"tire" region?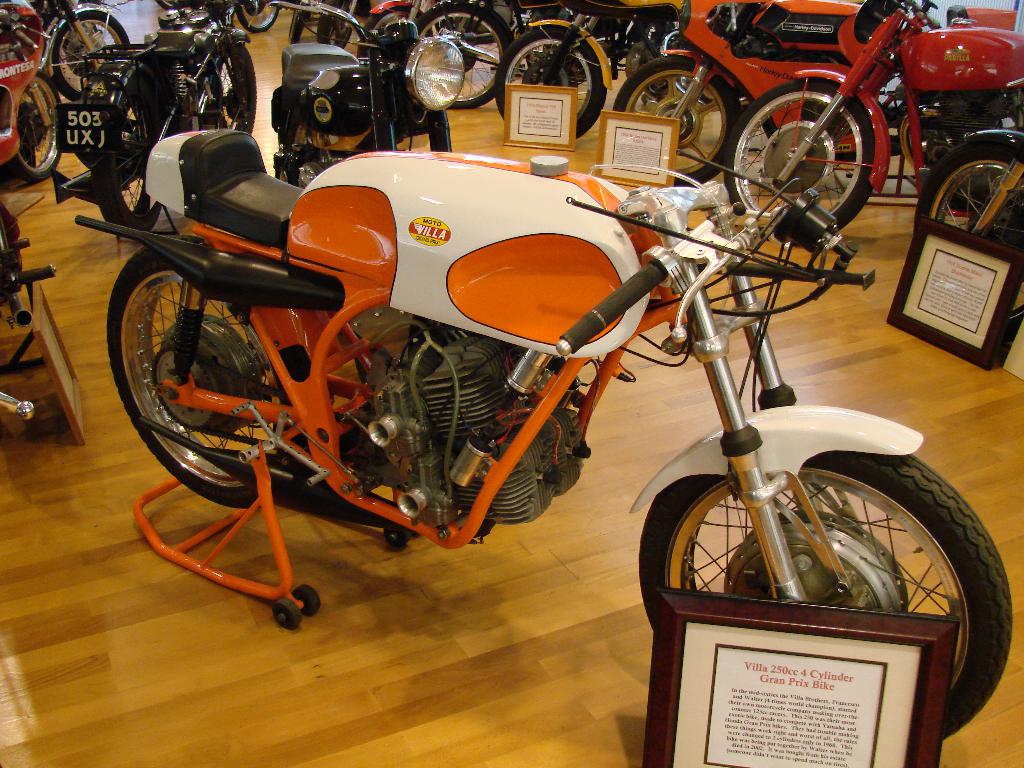
bbox=(408, 0, 508, 111)
